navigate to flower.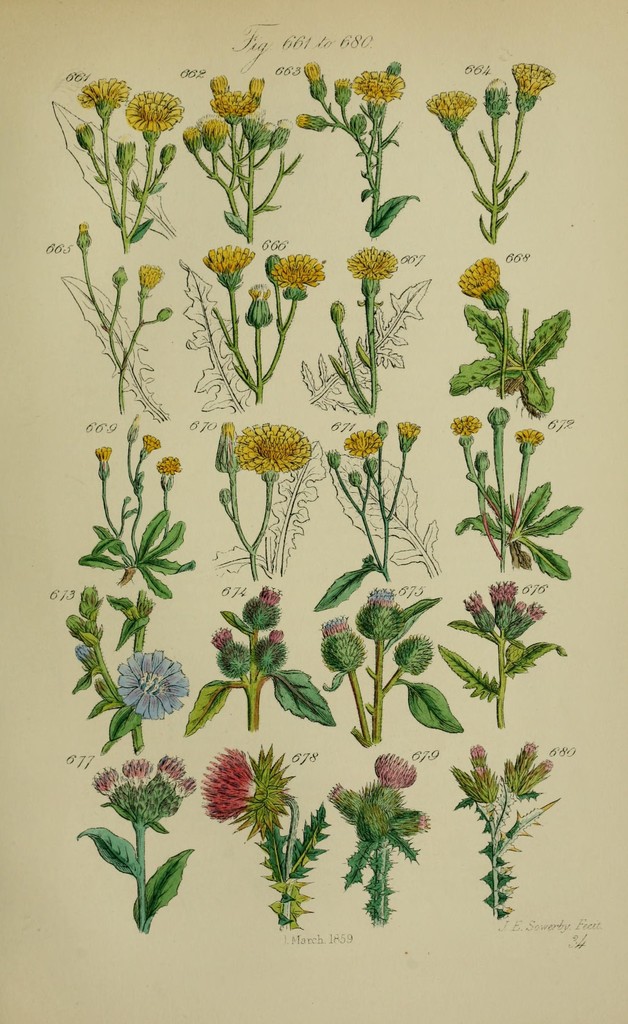
Navigation target: select_region(74, 76, 132, 120).
